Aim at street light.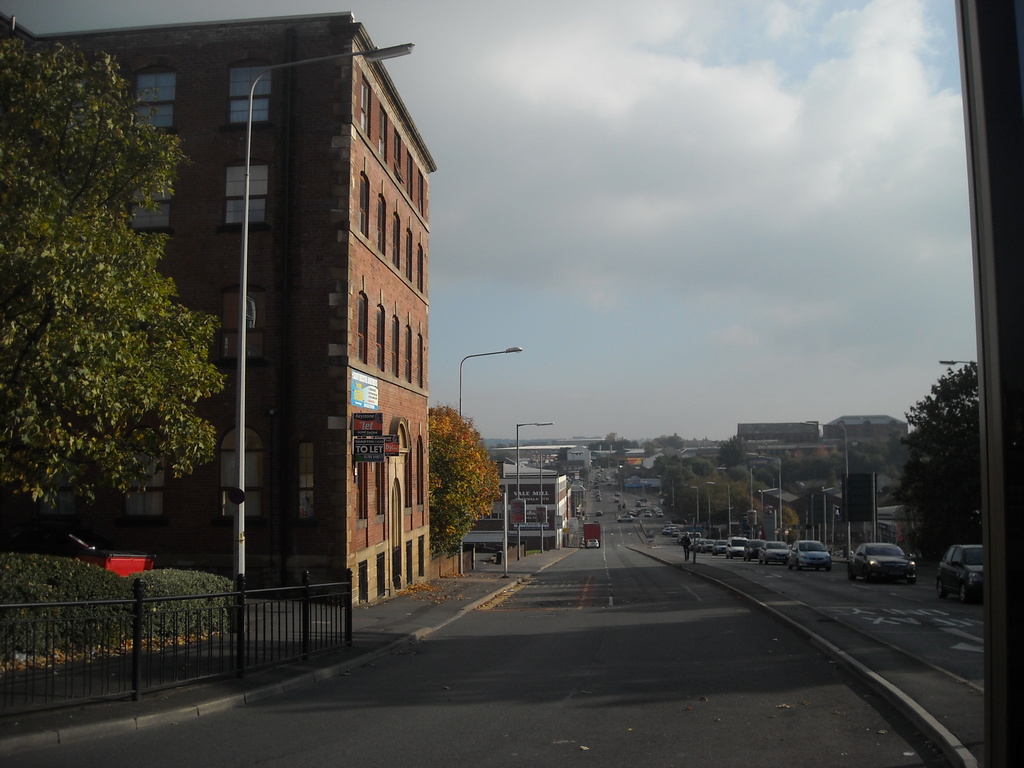
Aimed at box=[687, 486, 698, 526].
